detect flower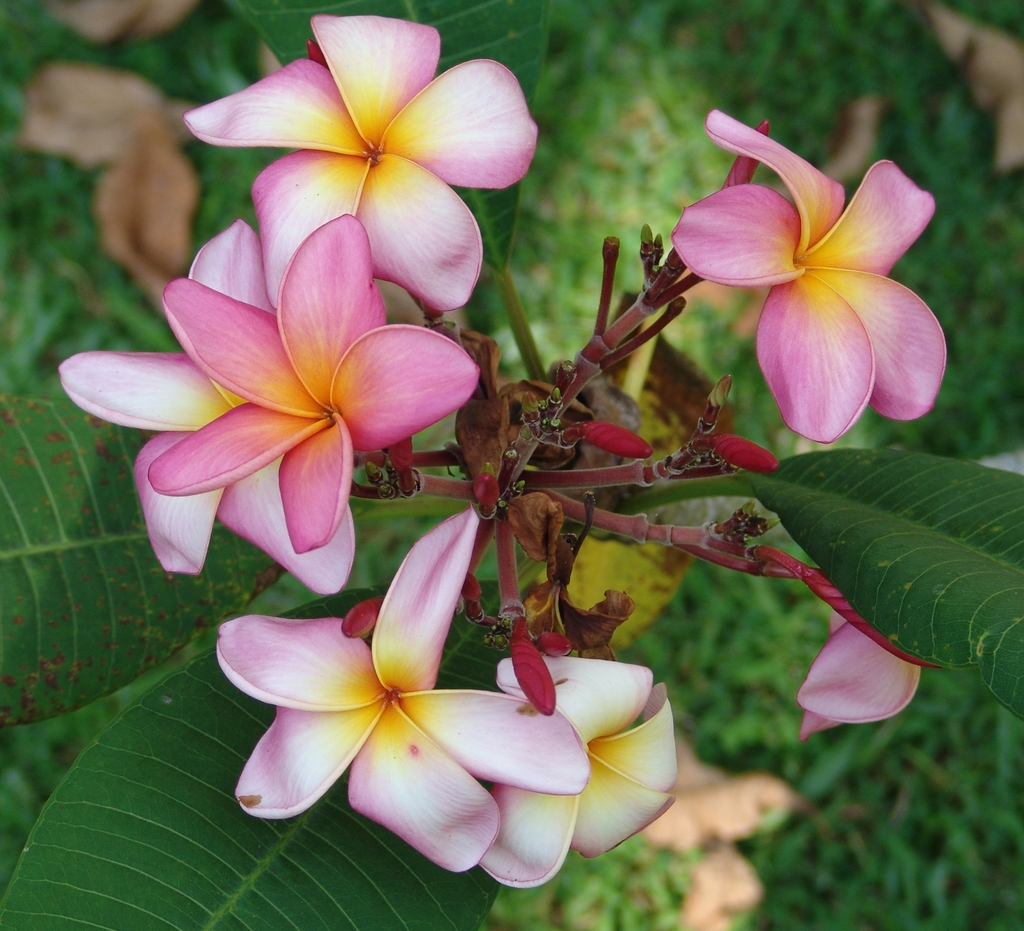
182:10:539:320
